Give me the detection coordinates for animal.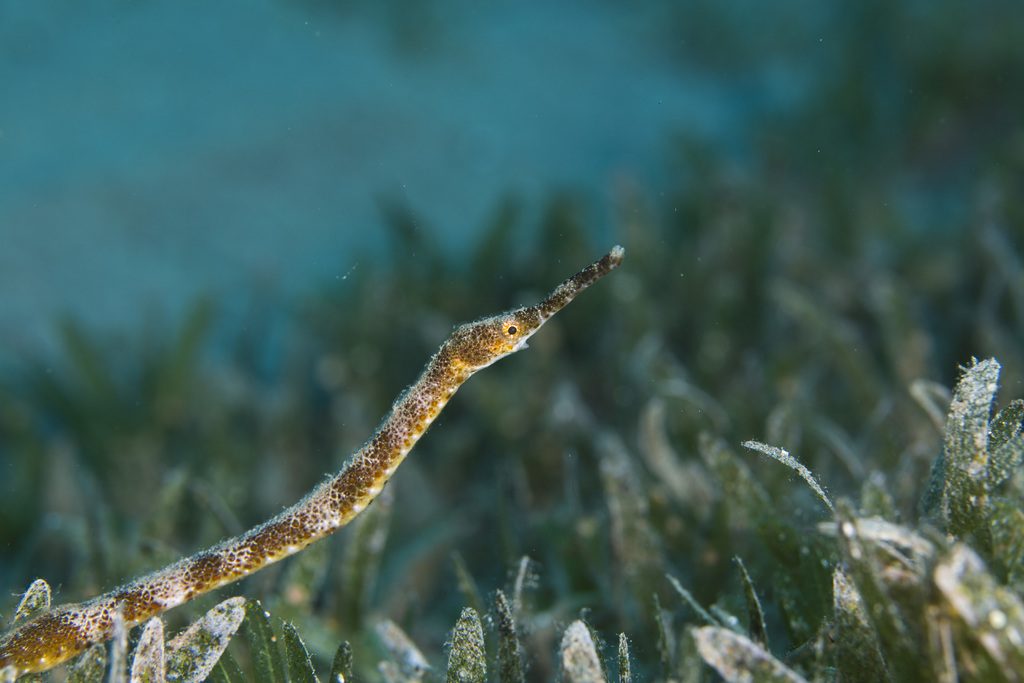
x1=0, y1=243, x2=629, y2=679.
